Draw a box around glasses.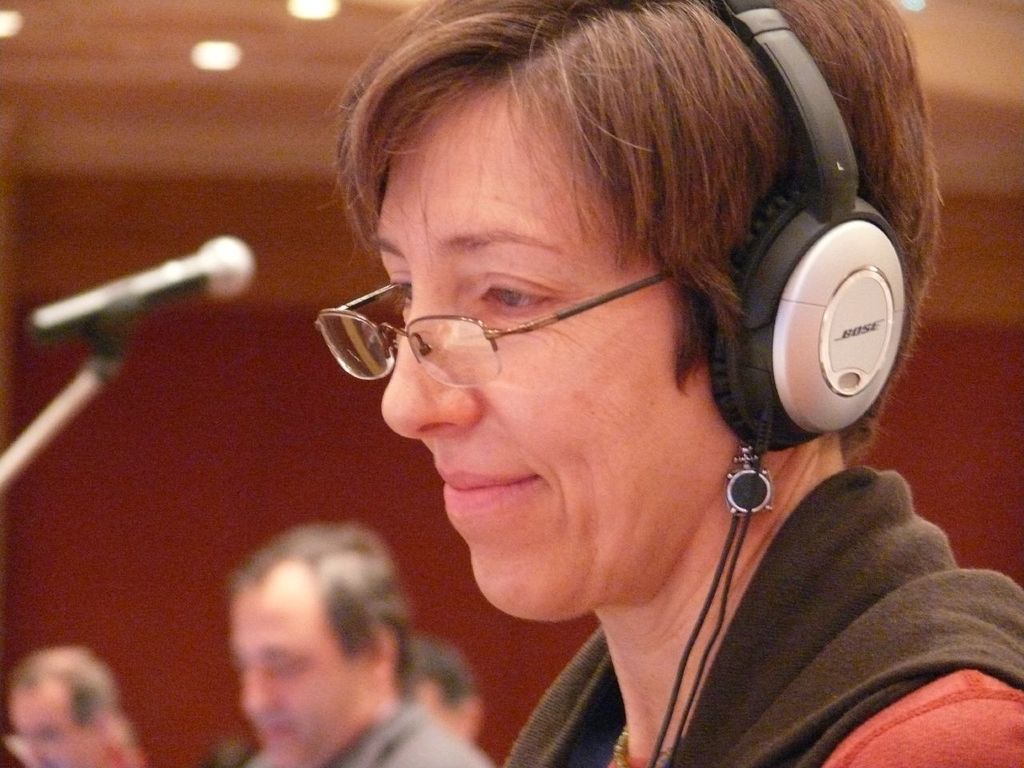
[left=311, top=271, right=675, bottom=390].
